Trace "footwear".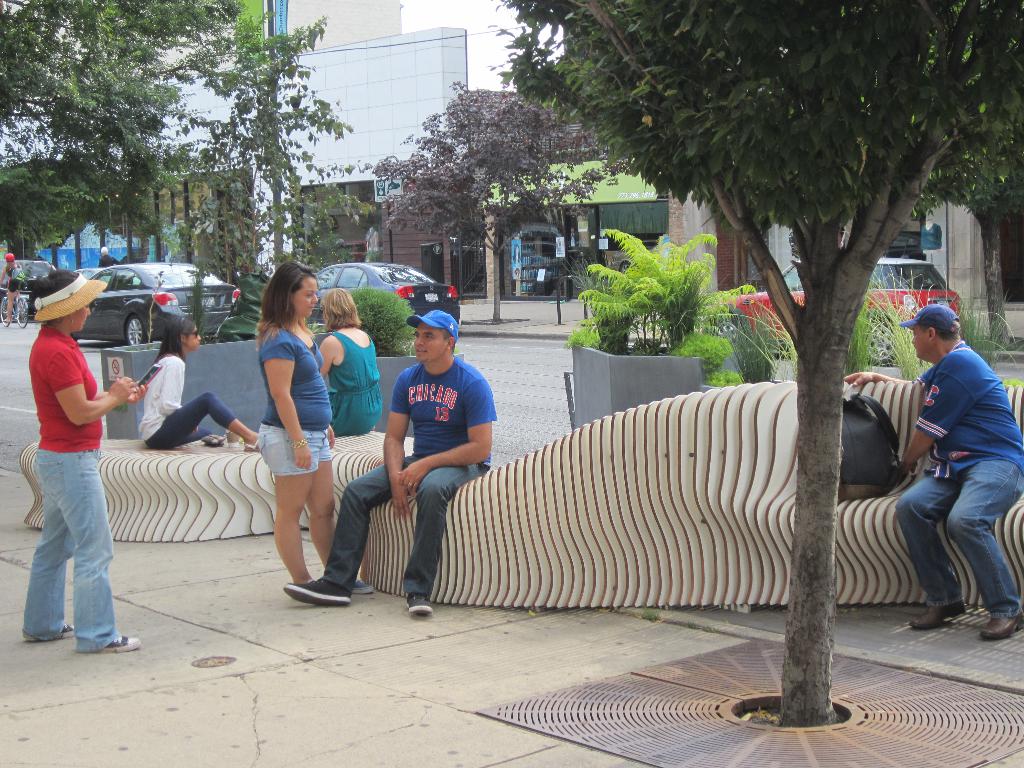
Traced to 243:440:260:452.
